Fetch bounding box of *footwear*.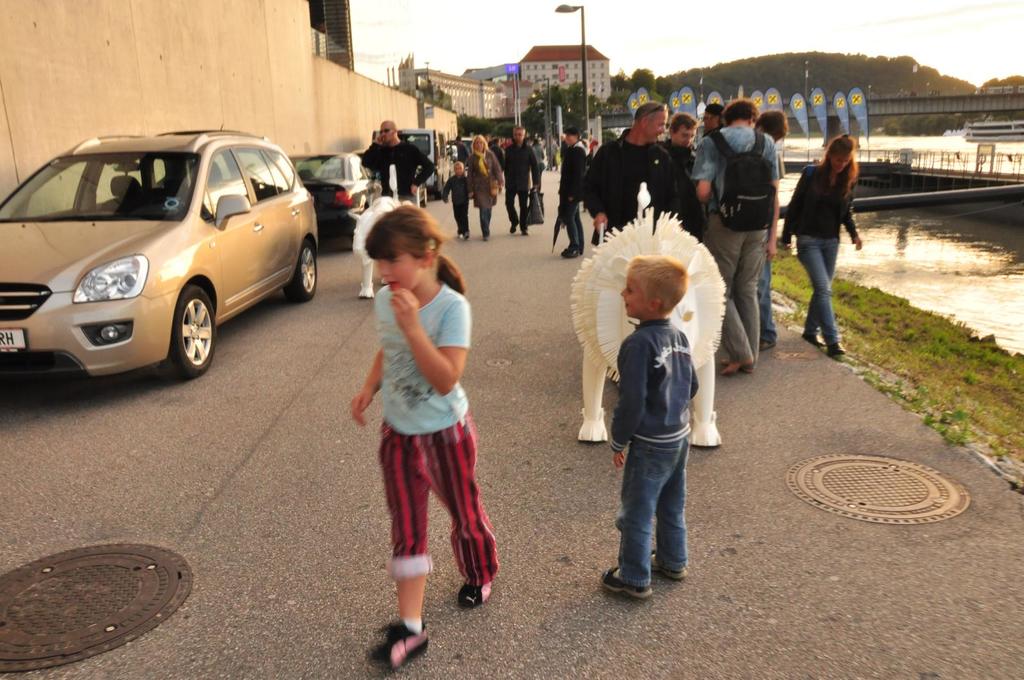
Bbox: (594,561,659,602).
